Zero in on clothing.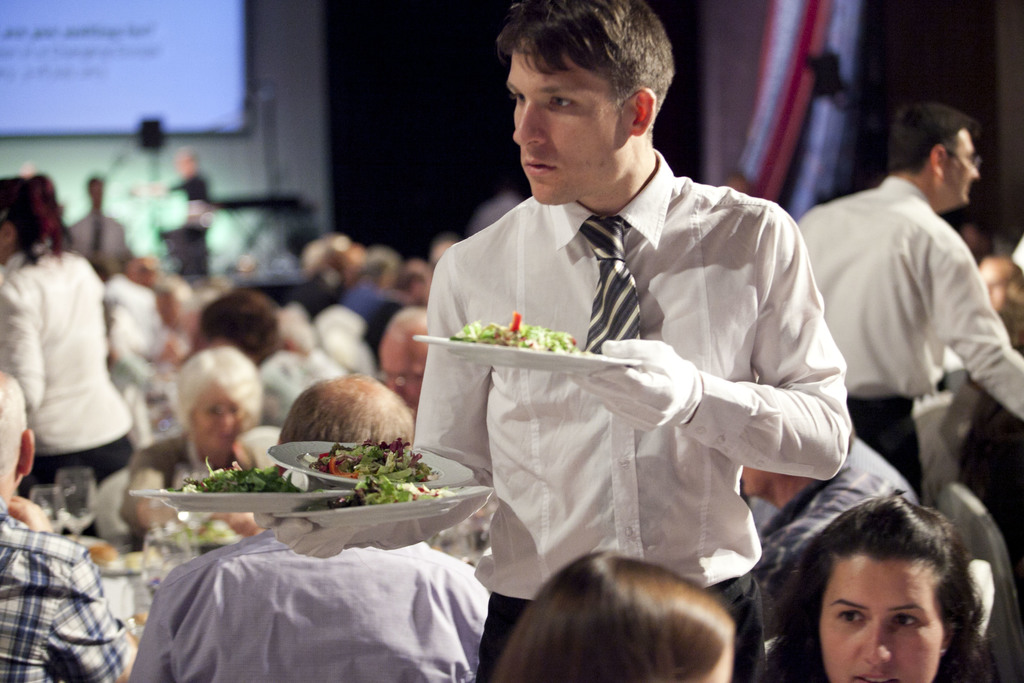
Zeroed in: <box>397,150,843,618</box>.
